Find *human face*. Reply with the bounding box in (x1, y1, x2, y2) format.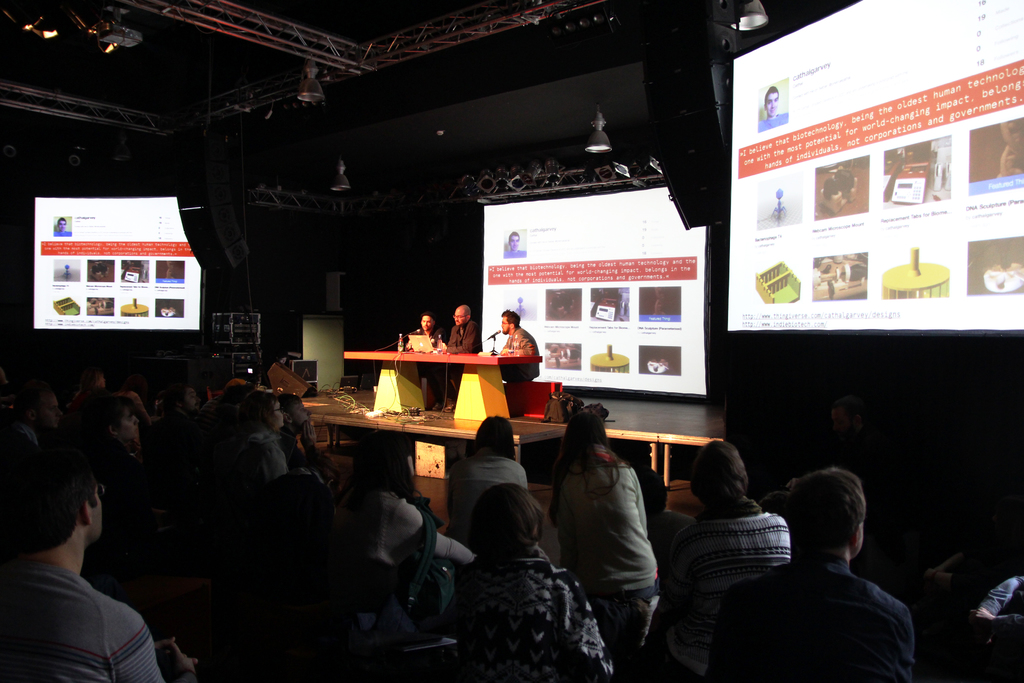
(35, 391, 62, 428).
